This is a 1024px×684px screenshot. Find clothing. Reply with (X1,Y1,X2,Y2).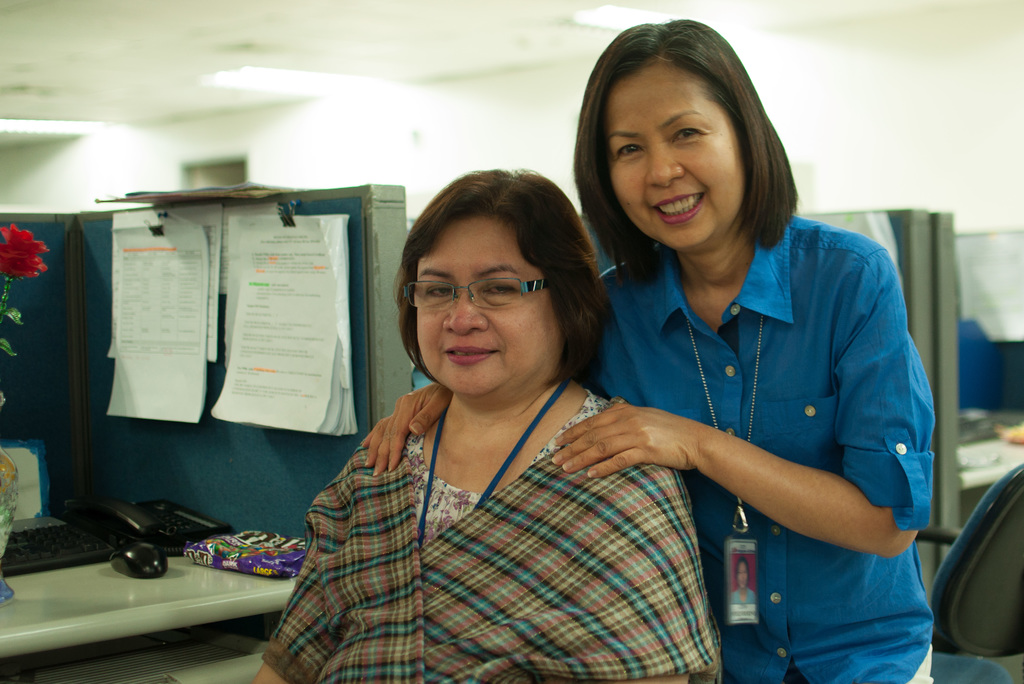
(242,380,775,669).
